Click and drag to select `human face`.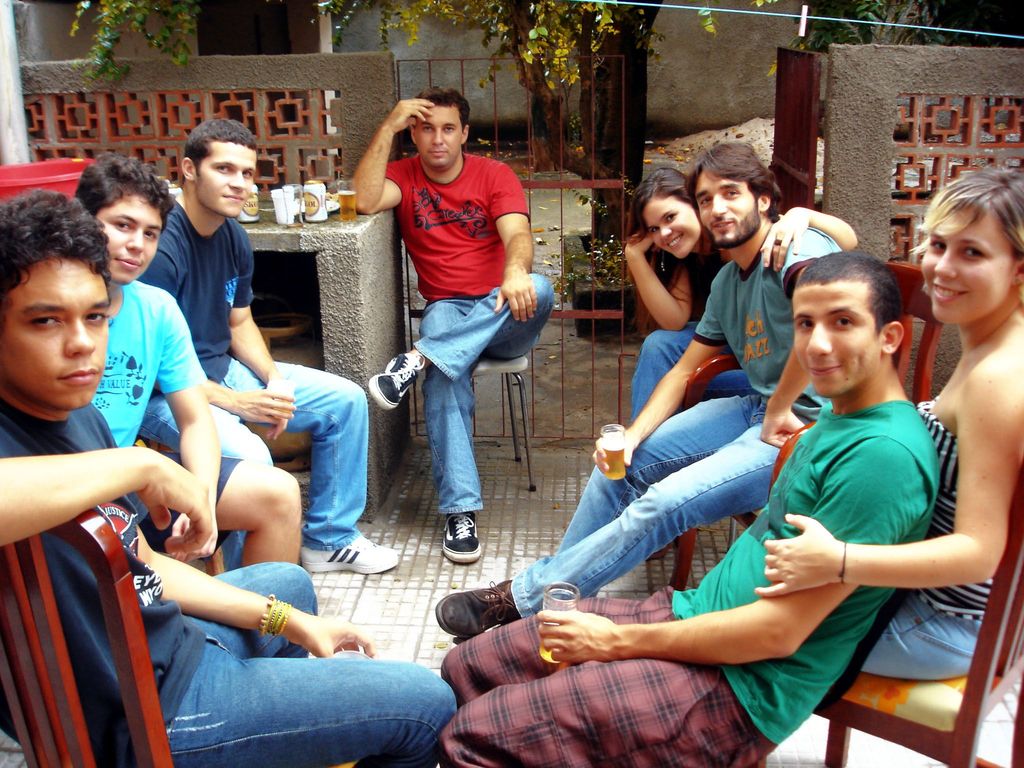
Selection: BBox(204, 143, 255, 213).
